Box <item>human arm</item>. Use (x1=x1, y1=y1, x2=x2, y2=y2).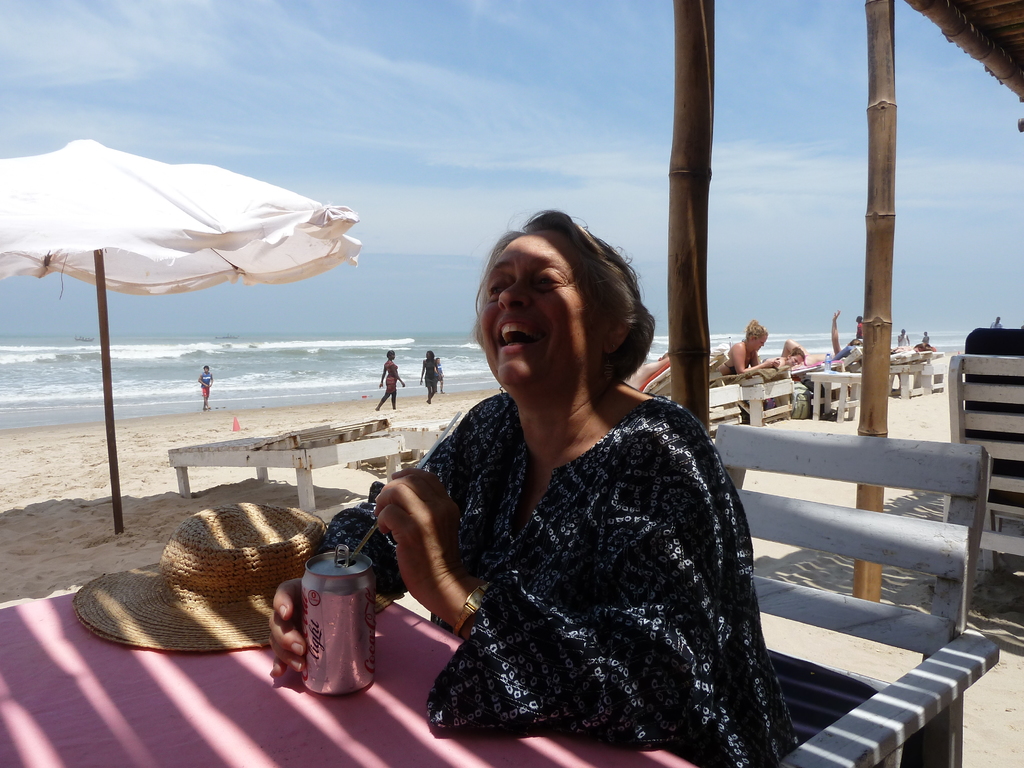
(x1=378, y1=361, x2=387, y2=388).
